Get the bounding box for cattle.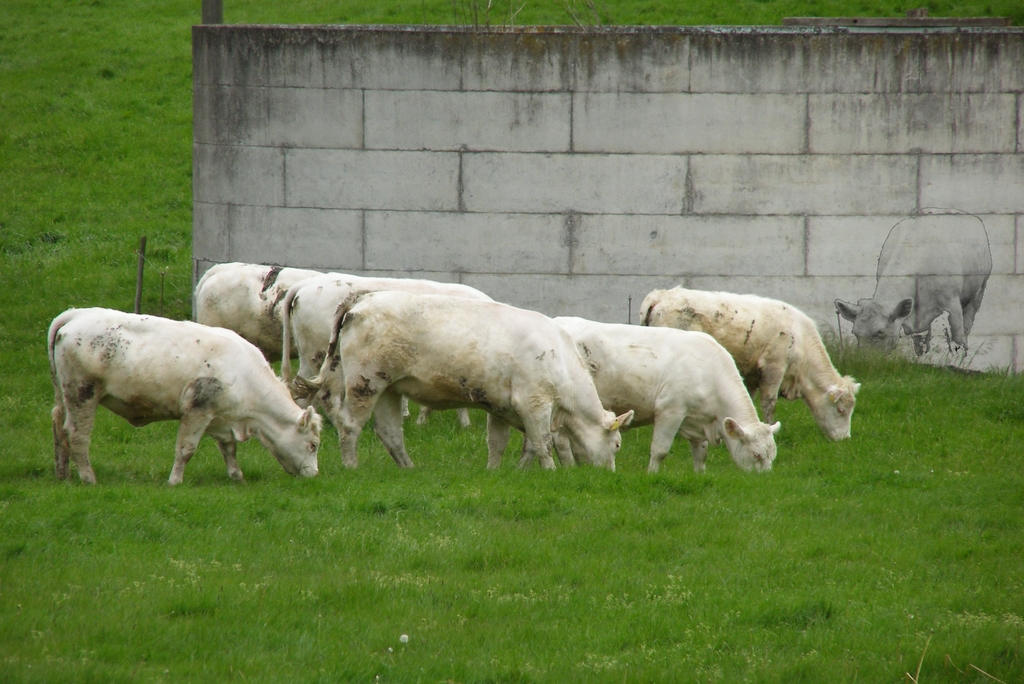
select_region(838, 206, 990, 364).
